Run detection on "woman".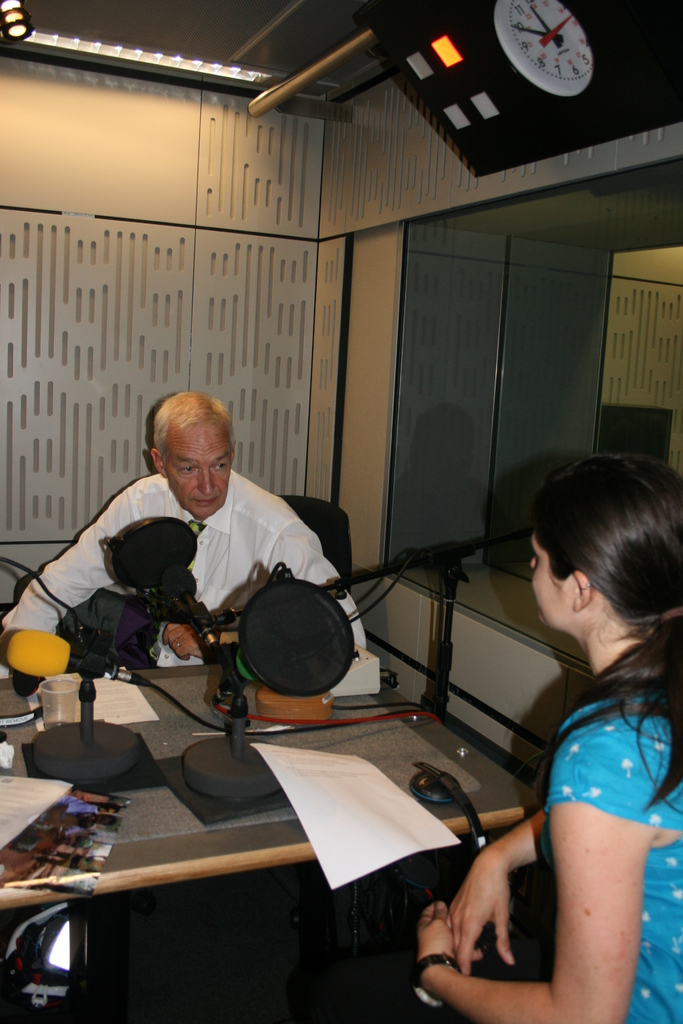
Result: 464:454:679:1023.
